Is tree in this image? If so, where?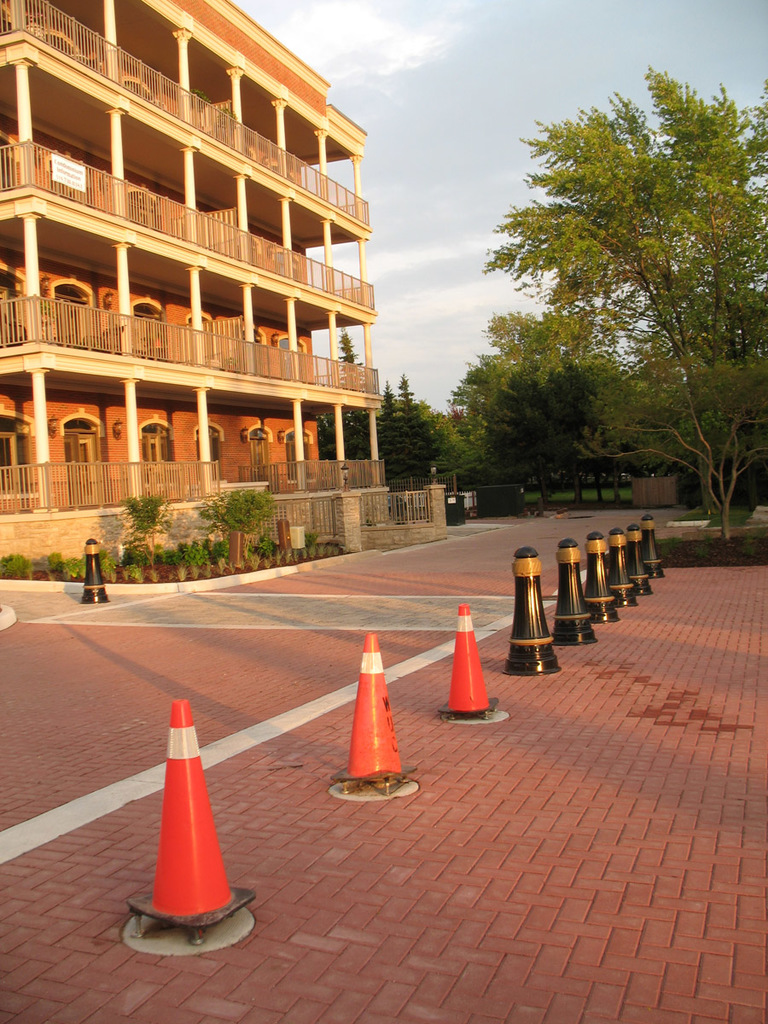
Yes, at bbox(428, 406, 474, 479).
